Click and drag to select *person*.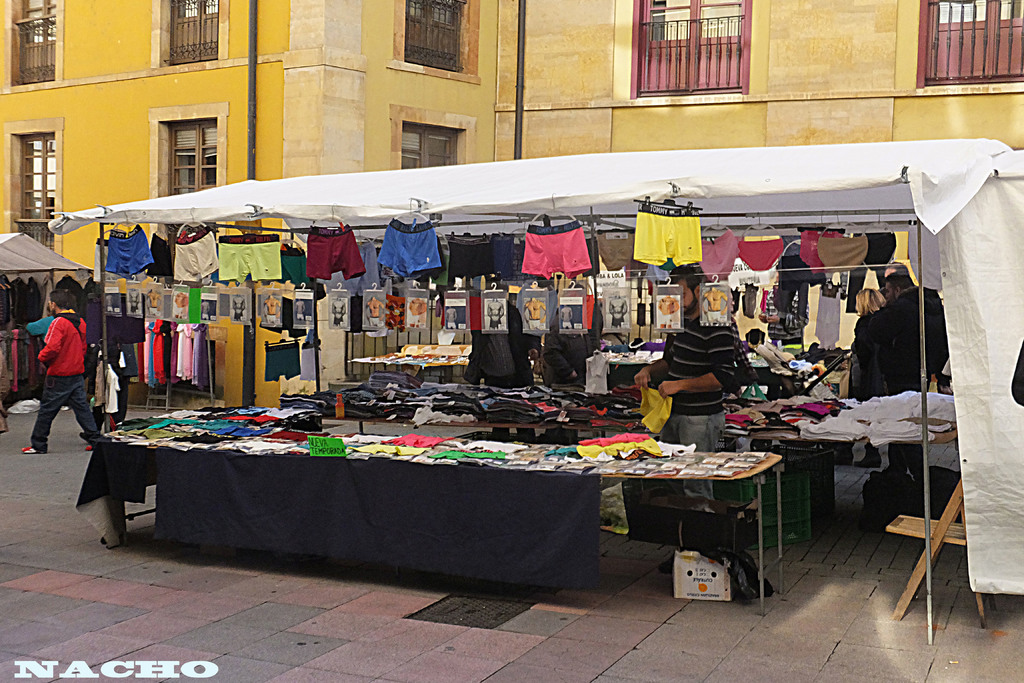
Selection: pyautogui.locateOnScreen(23, 279, 127, 431).
